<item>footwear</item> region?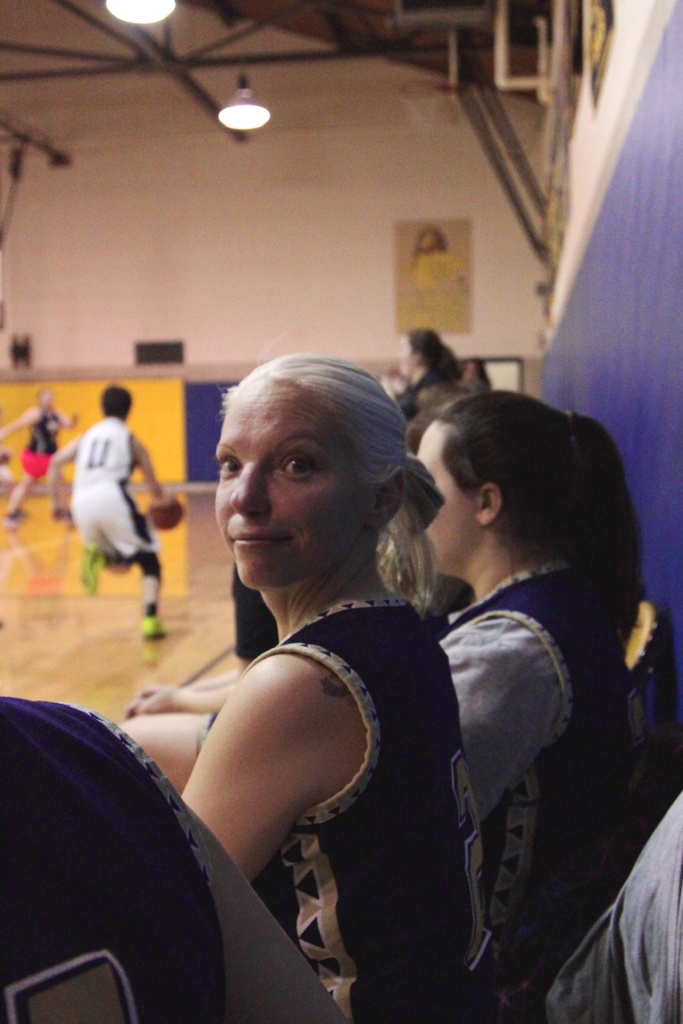
(7, 509, 26, 526)
